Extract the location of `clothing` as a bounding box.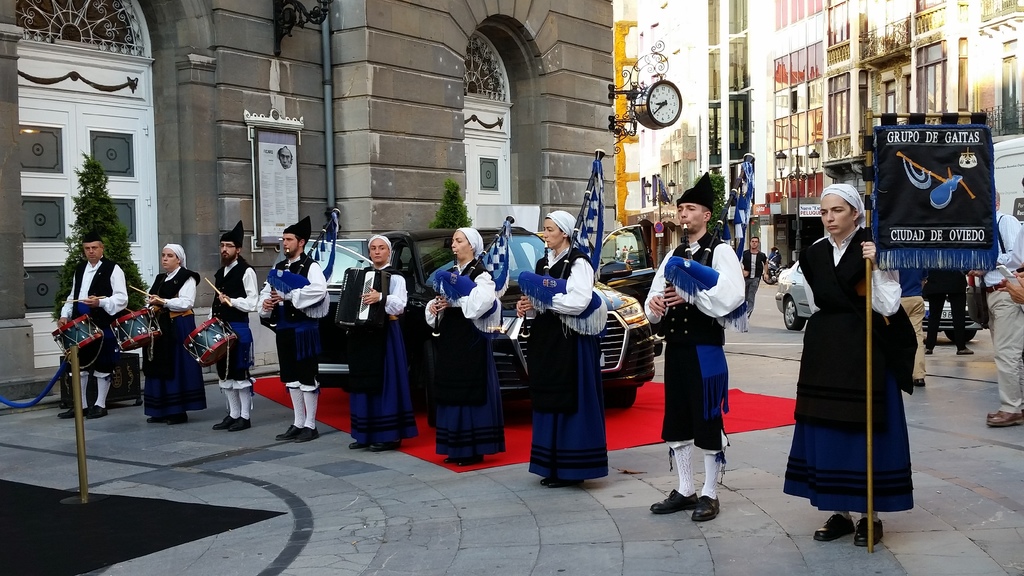
crop(643, 231, 744, 497).
